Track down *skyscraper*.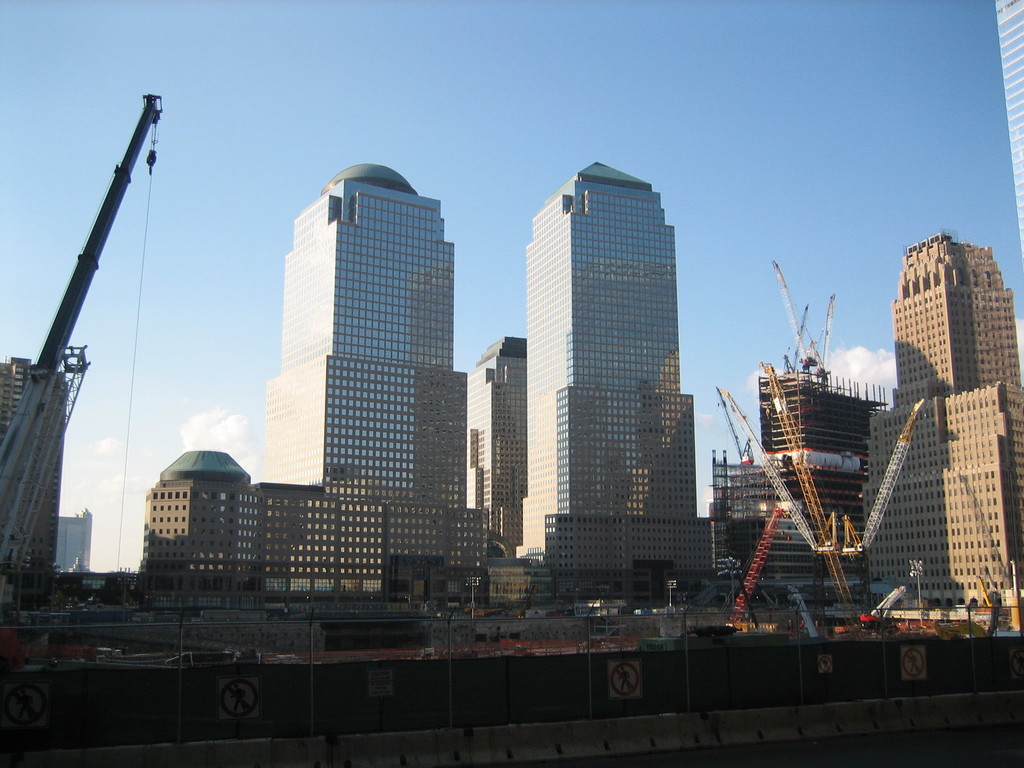
Tracked to pyautogui.locateOnScreen(246, 122, 477, 604).
